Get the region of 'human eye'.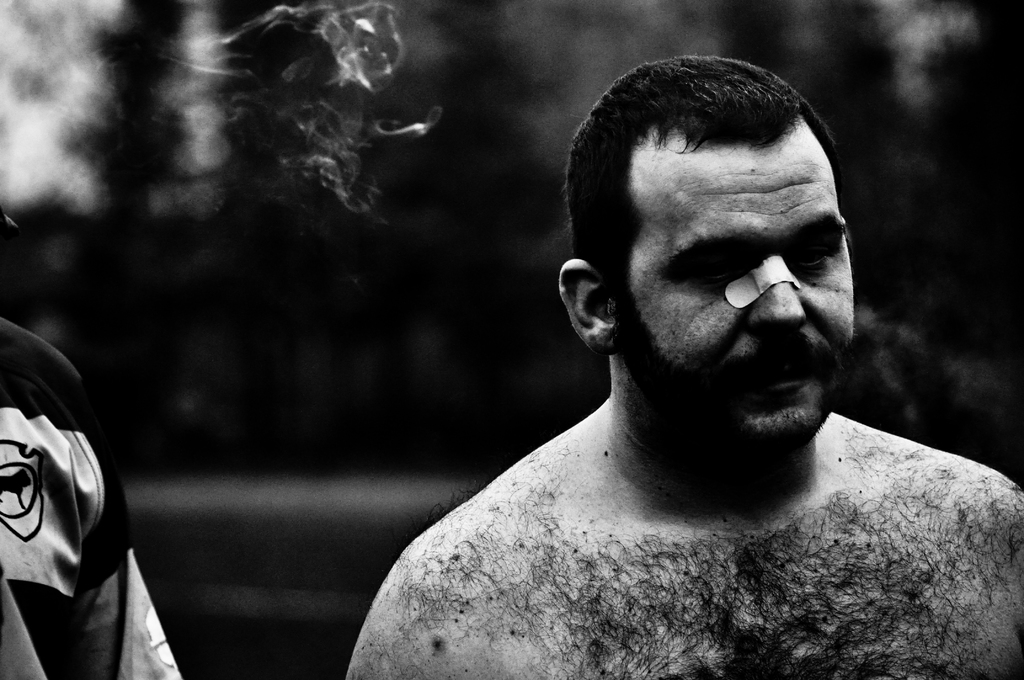
[x1=688, y1=252, x2=743, y2=285].
